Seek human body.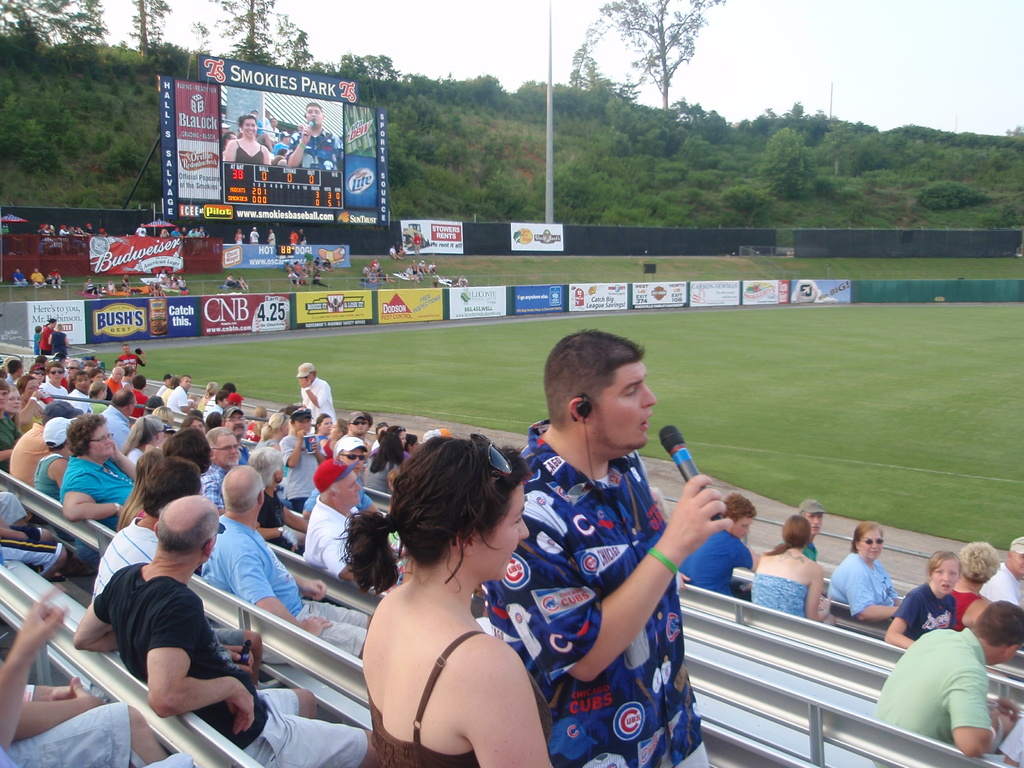
Rect(227, 421, 250, 456).
